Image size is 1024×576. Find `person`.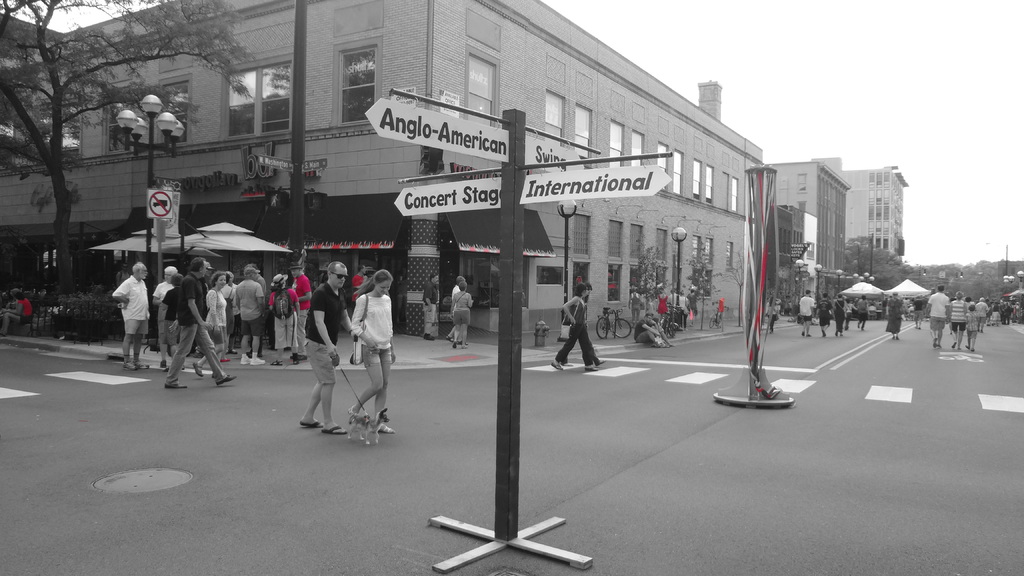
164,276,184,368.
